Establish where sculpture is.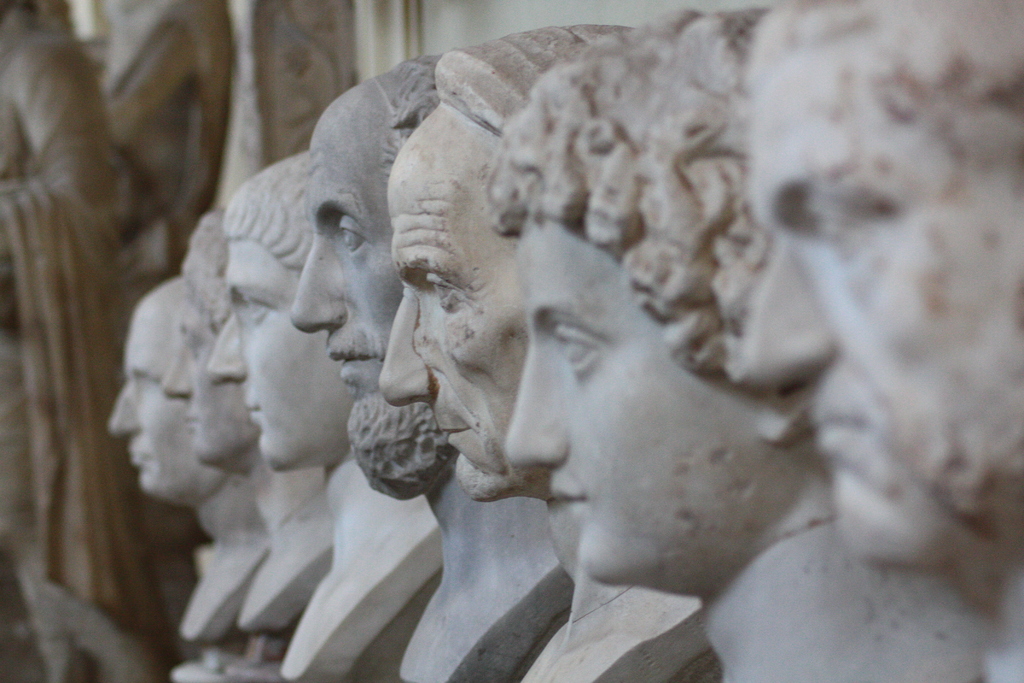
Established at detection(735, 0, 1023, 682).
